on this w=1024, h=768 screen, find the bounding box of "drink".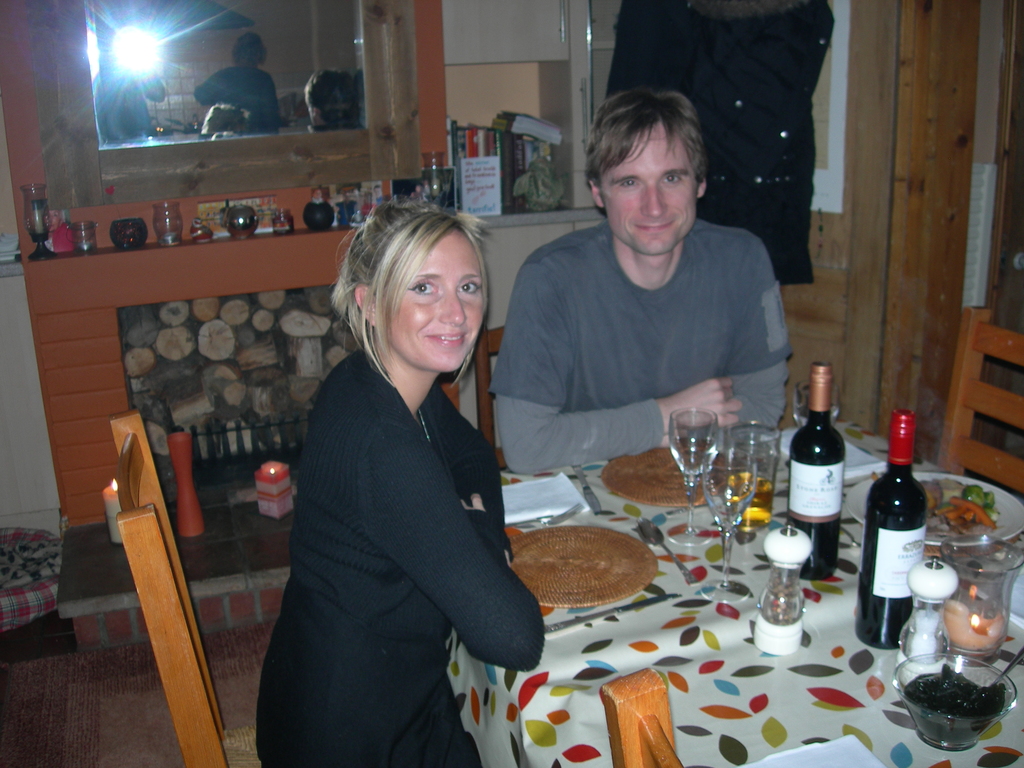
Bounding box: (856, 408, 931, 655).
